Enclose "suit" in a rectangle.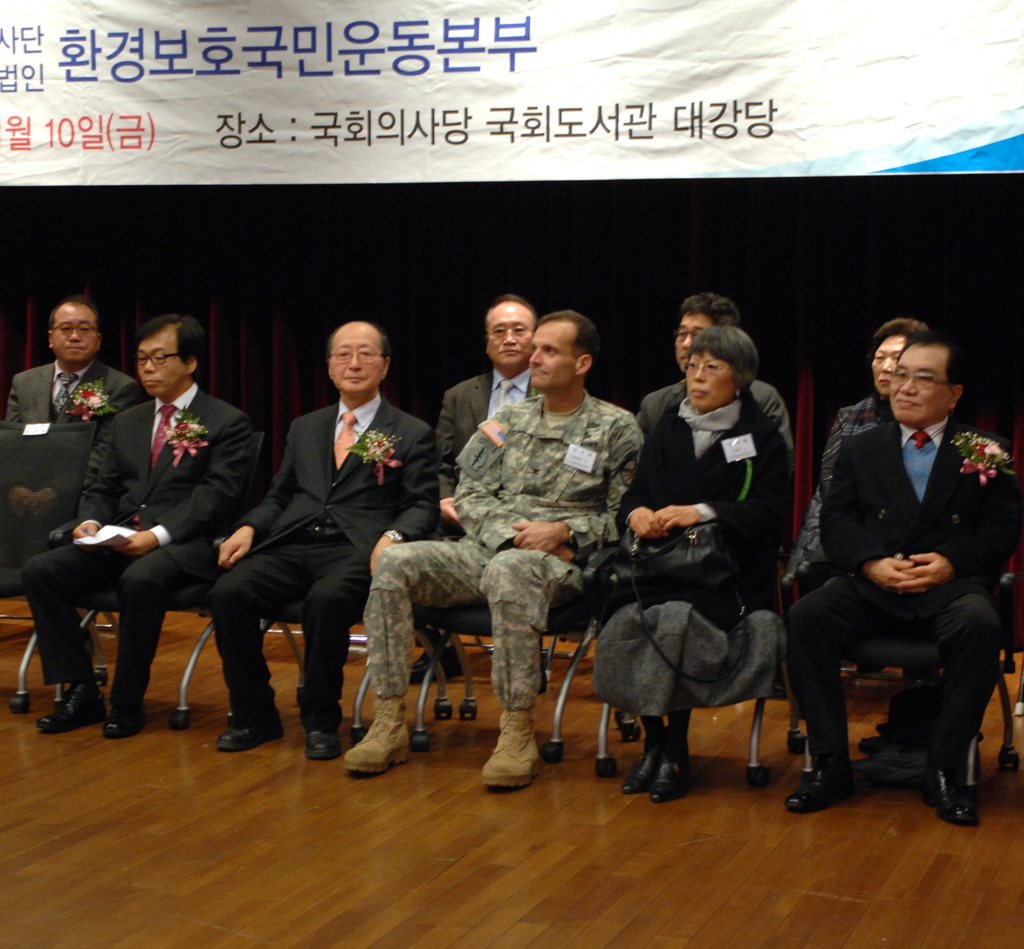
bbox=(637, 383, 798, 453).
